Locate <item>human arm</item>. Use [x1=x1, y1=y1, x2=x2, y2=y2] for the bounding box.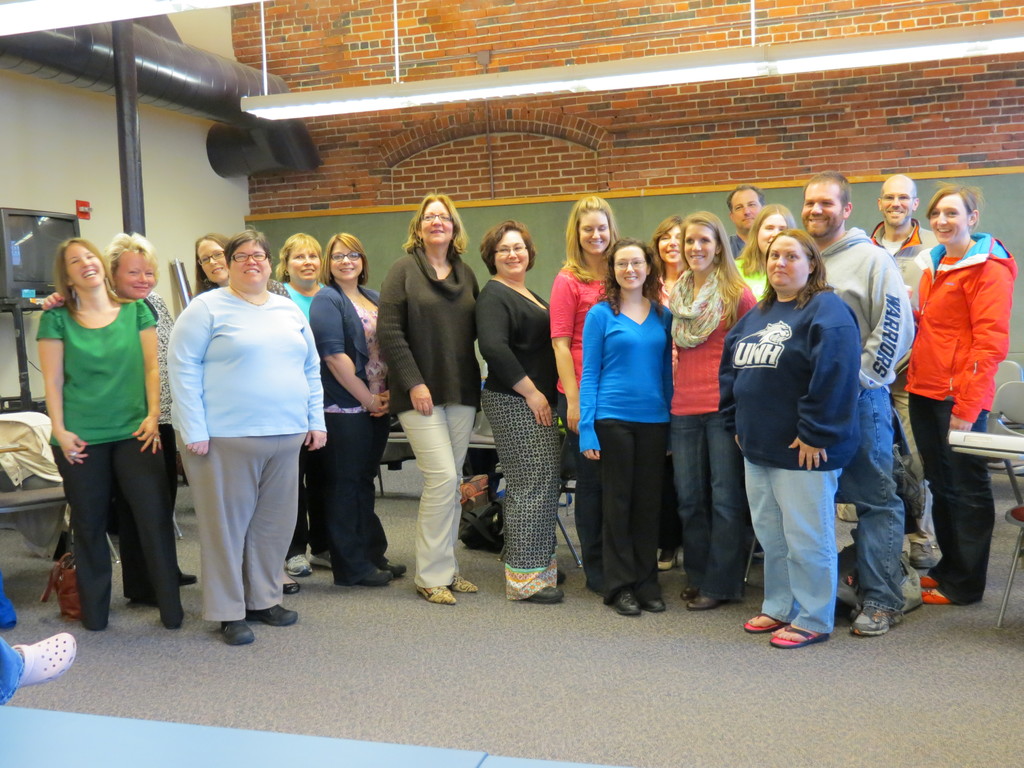
[x1=787, y1=289, x2=842, y2=472].
